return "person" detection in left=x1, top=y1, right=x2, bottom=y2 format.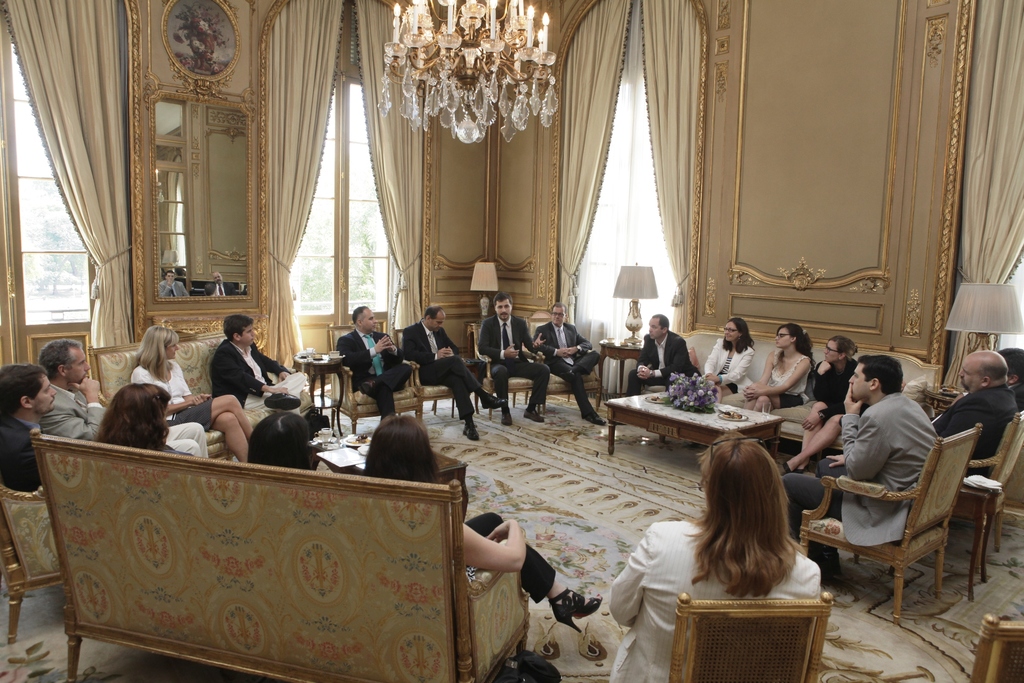
left=700, top=317, right=760, bottom=407.
